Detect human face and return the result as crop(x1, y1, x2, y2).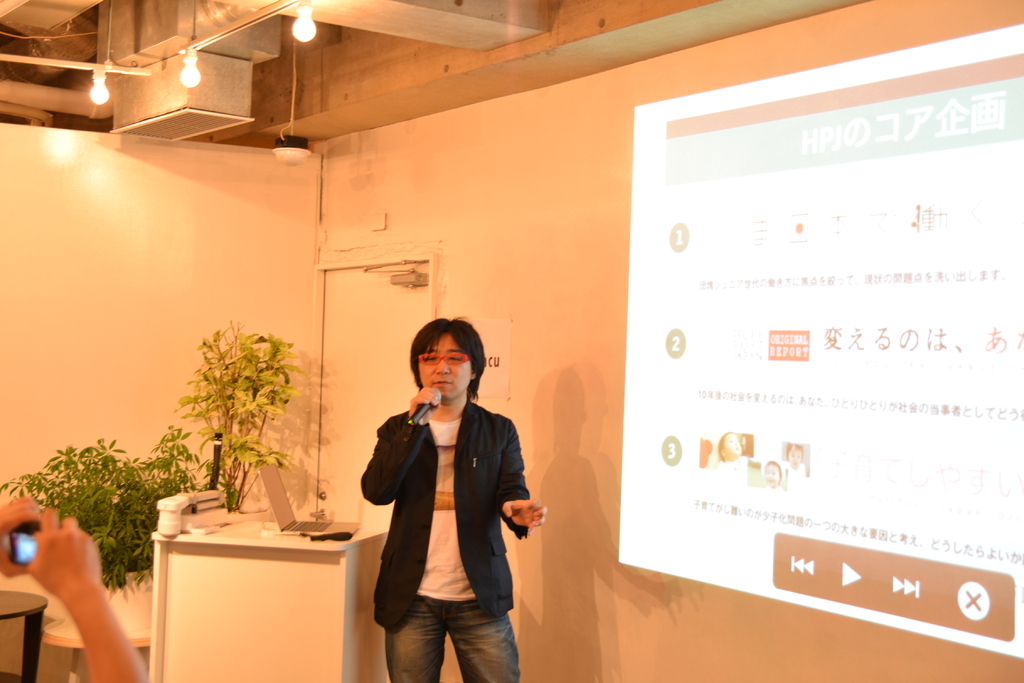
crop(413, 329, 476, 407).
